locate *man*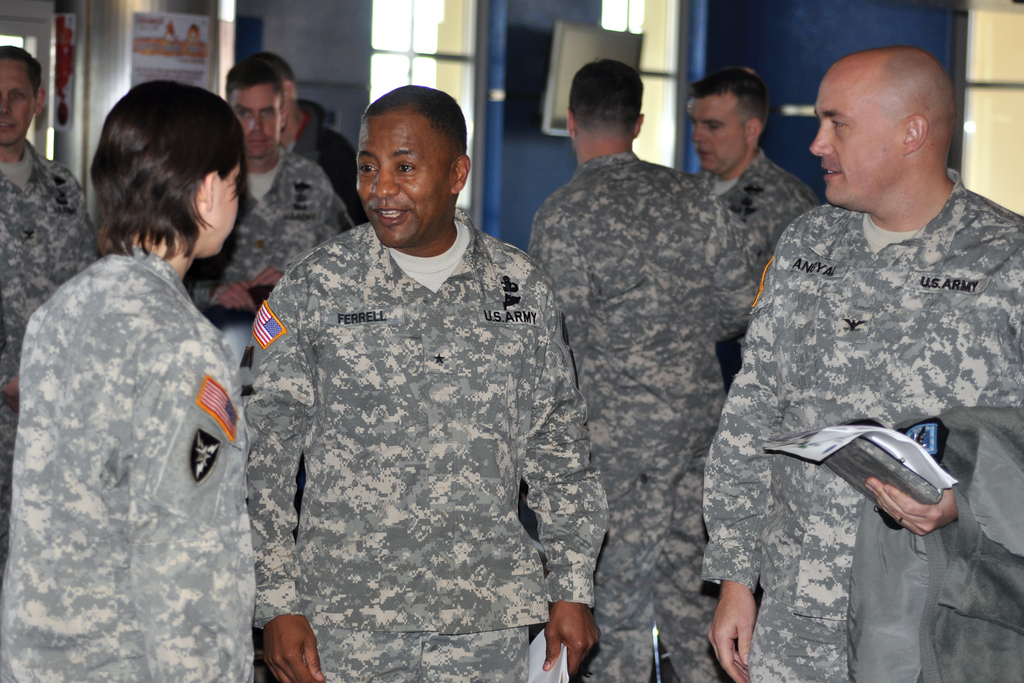
x1=234 y1=78 x2=575 y2=664
